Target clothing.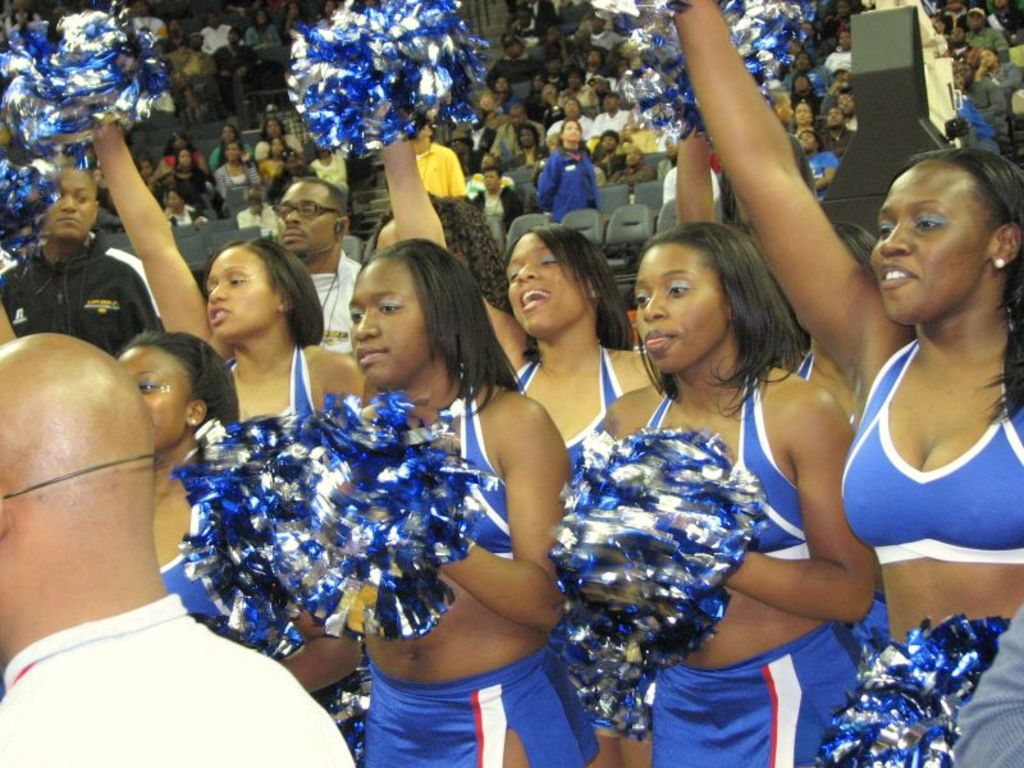
Target region: select_region(588, 24, 621, 49).
